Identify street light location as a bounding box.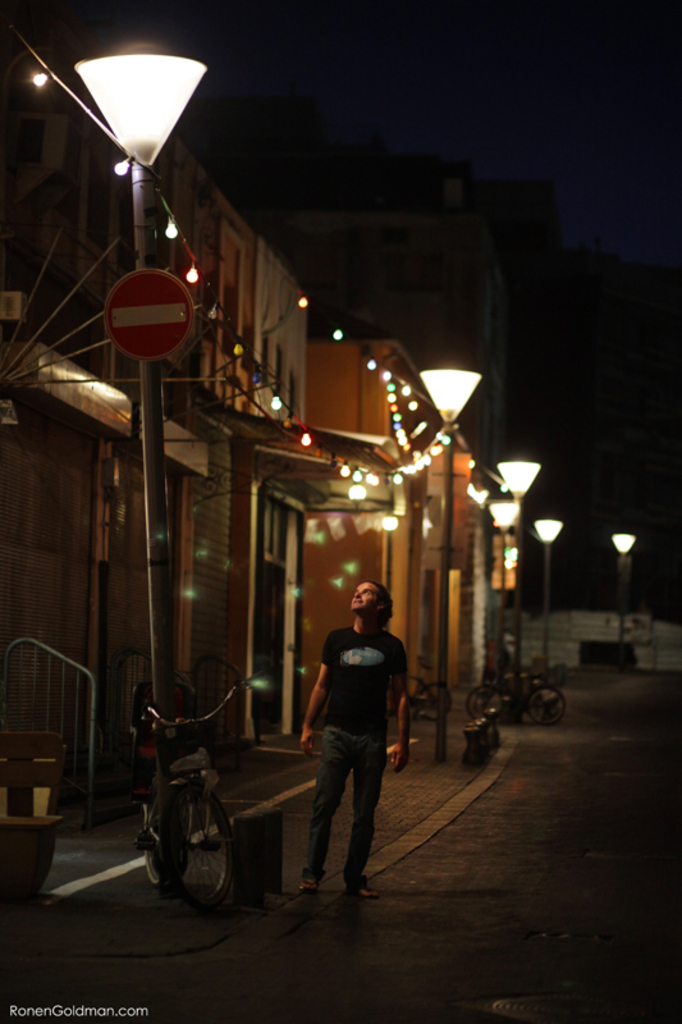
Rect(600, 526, 636, 644).
